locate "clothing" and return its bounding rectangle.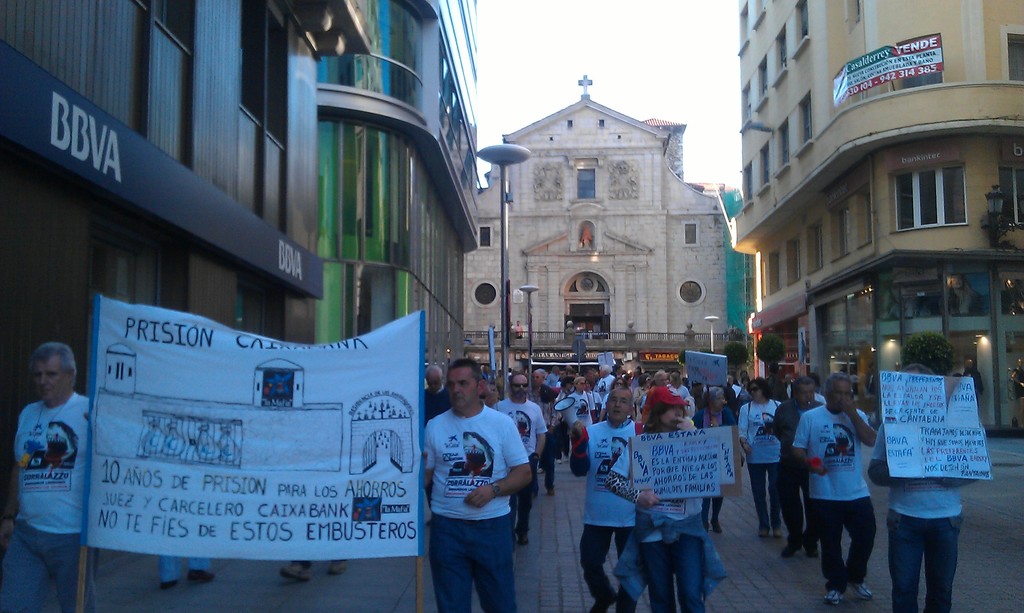
(1, 397, 97, 612).
